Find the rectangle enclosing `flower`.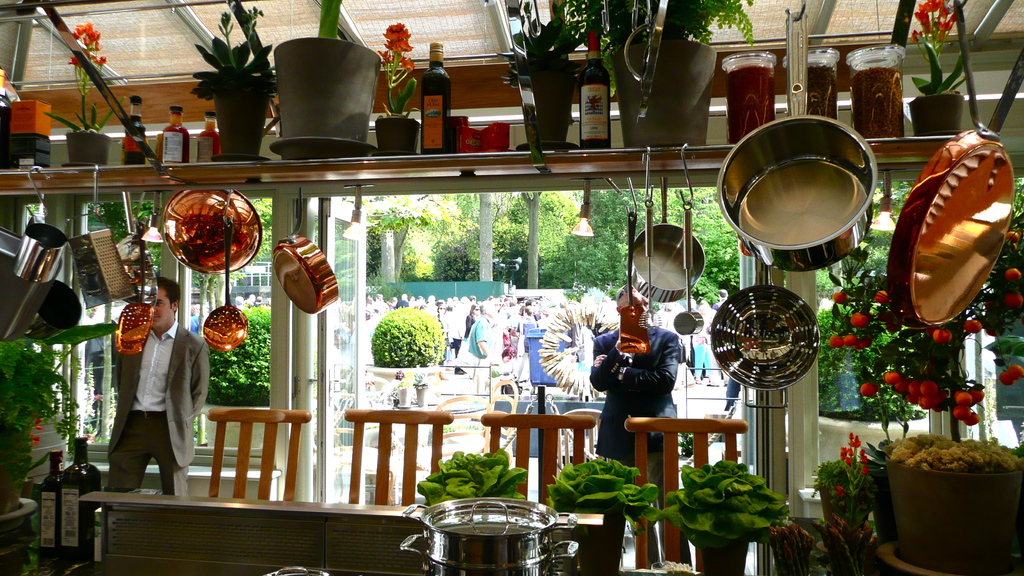
[963, 320, 983, 334].
